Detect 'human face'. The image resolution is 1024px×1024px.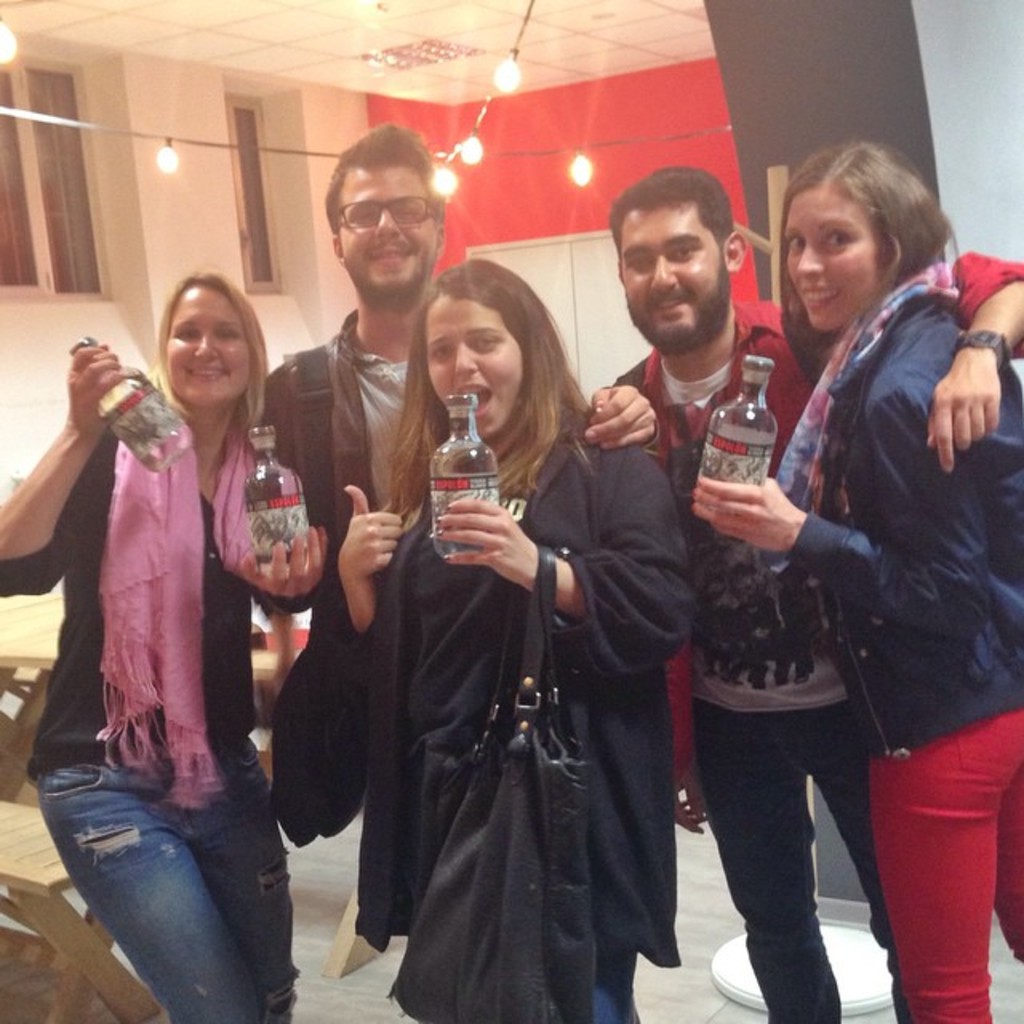
[left=786, top=189, right=885, bottom=331].
